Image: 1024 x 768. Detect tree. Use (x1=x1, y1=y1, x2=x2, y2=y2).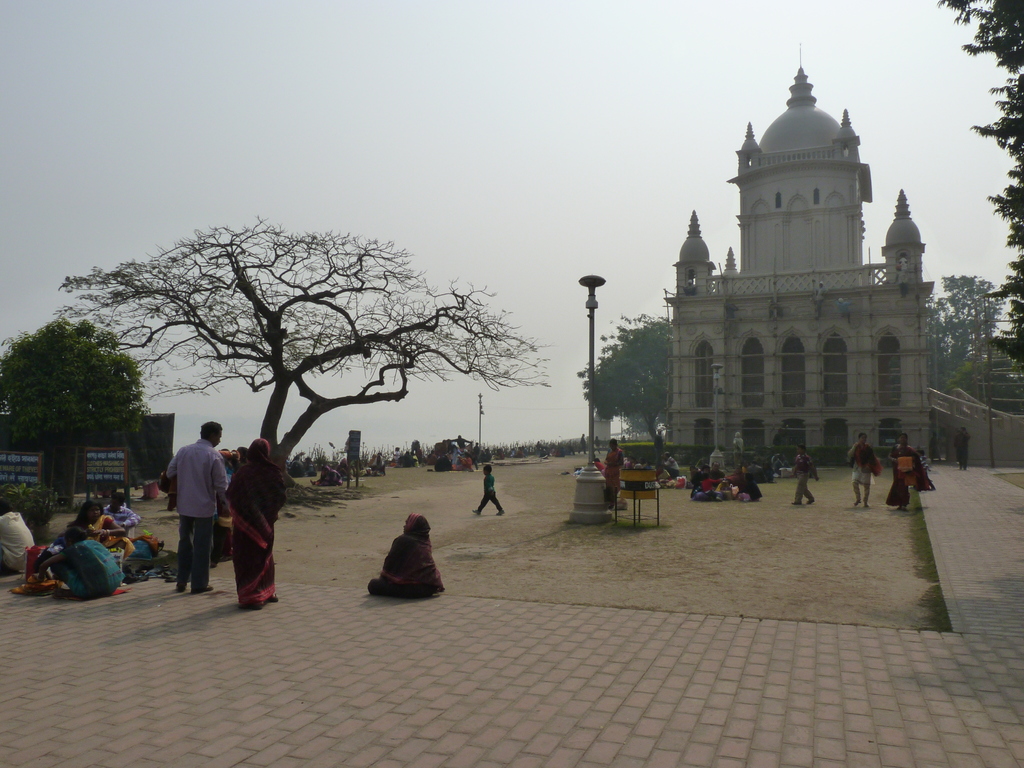
(x1=568, y1=307, x2=680, y2=447).
